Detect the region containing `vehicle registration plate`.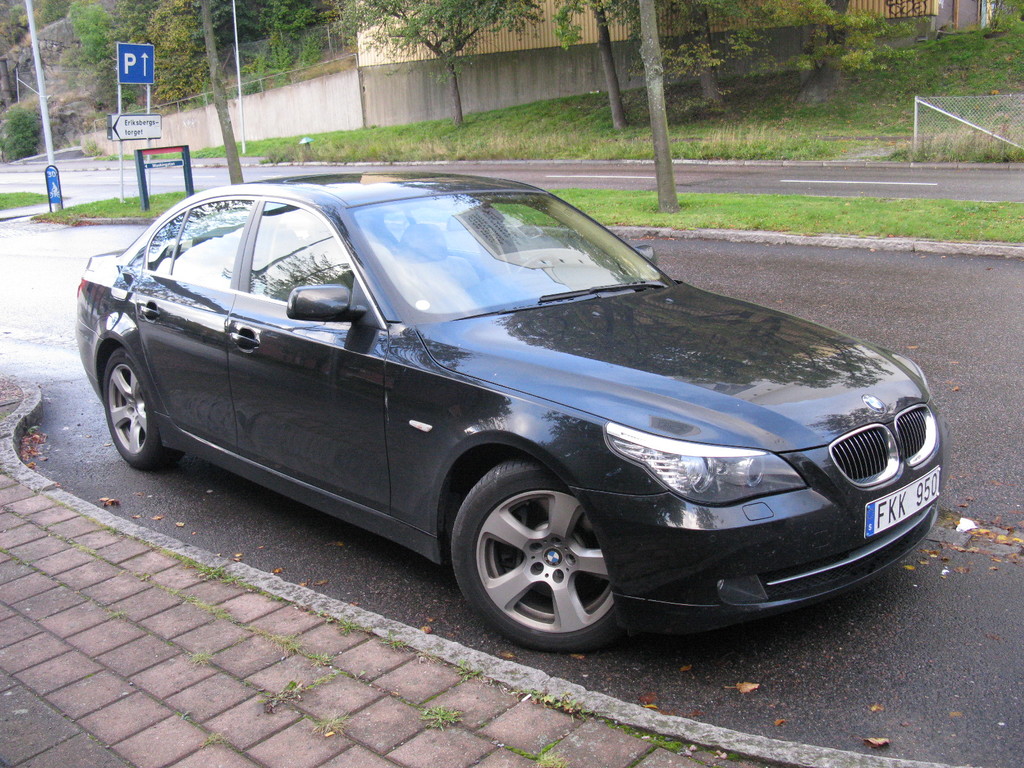
<region>861, 465, 940, 535</region>.
